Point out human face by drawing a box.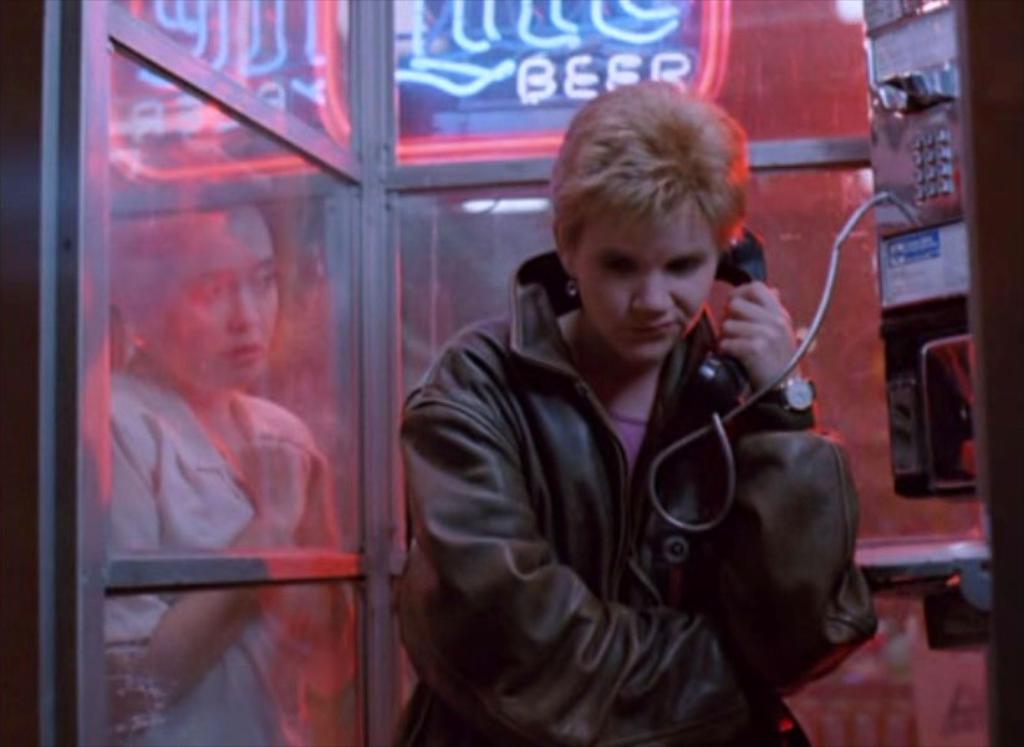
{"x1": 571, "y1": 189, "x2": 720, "y2": 366}.
